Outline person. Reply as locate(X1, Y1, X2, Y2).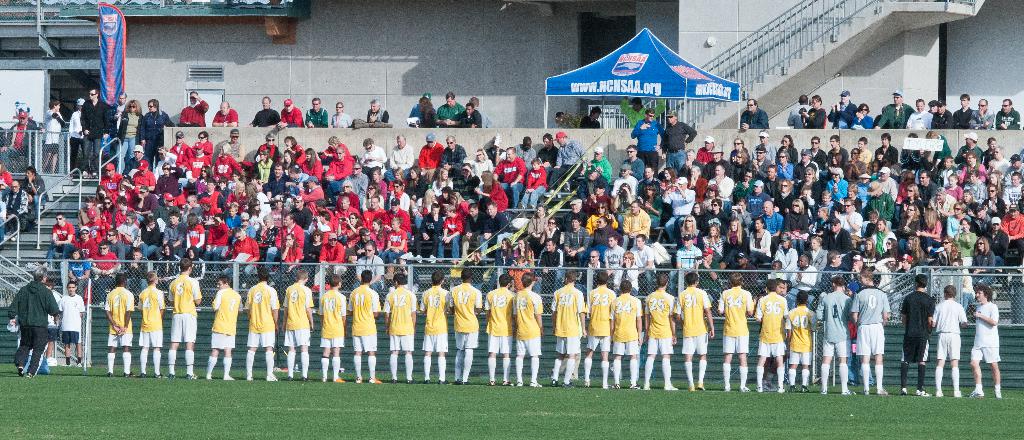
locate(372, 216, 391, 248).
